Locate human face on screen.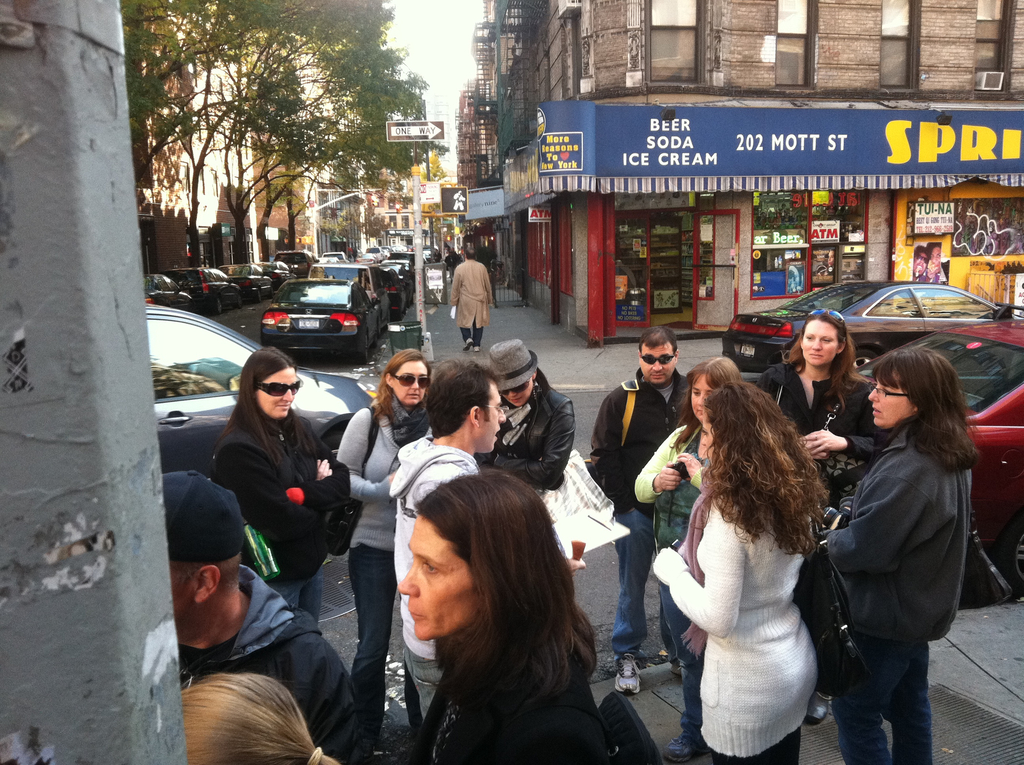
On screen at (639, 346, 677, 385).
